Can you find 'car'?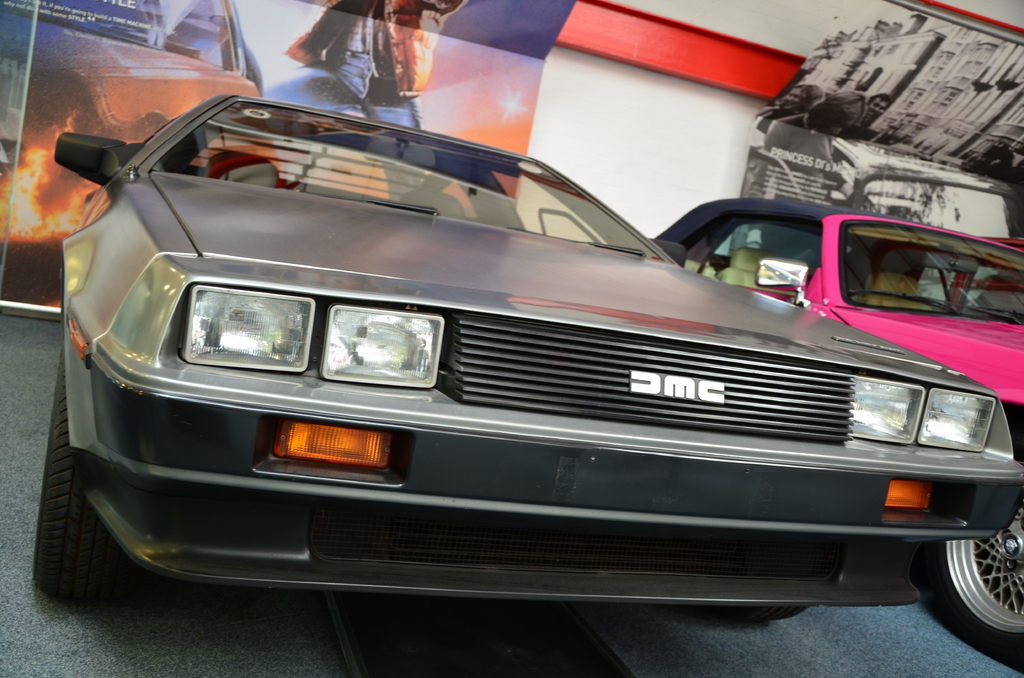
Yes, bounding box: BBox(31, 92, 1023, 626).
